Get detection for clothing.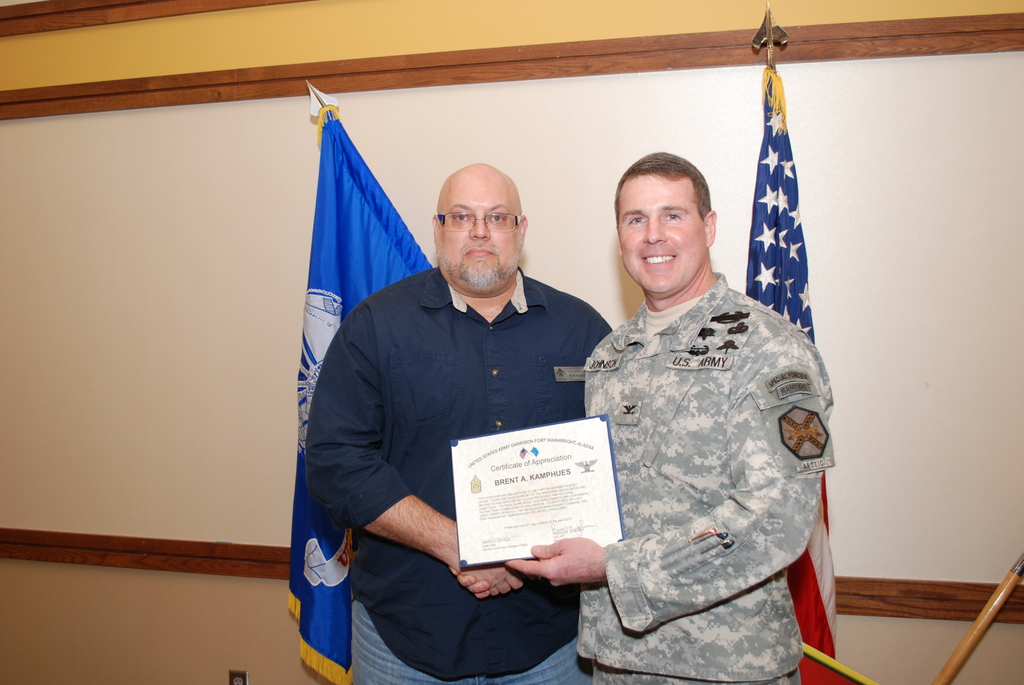
Detection: locate(554, 210, 842, 659).
